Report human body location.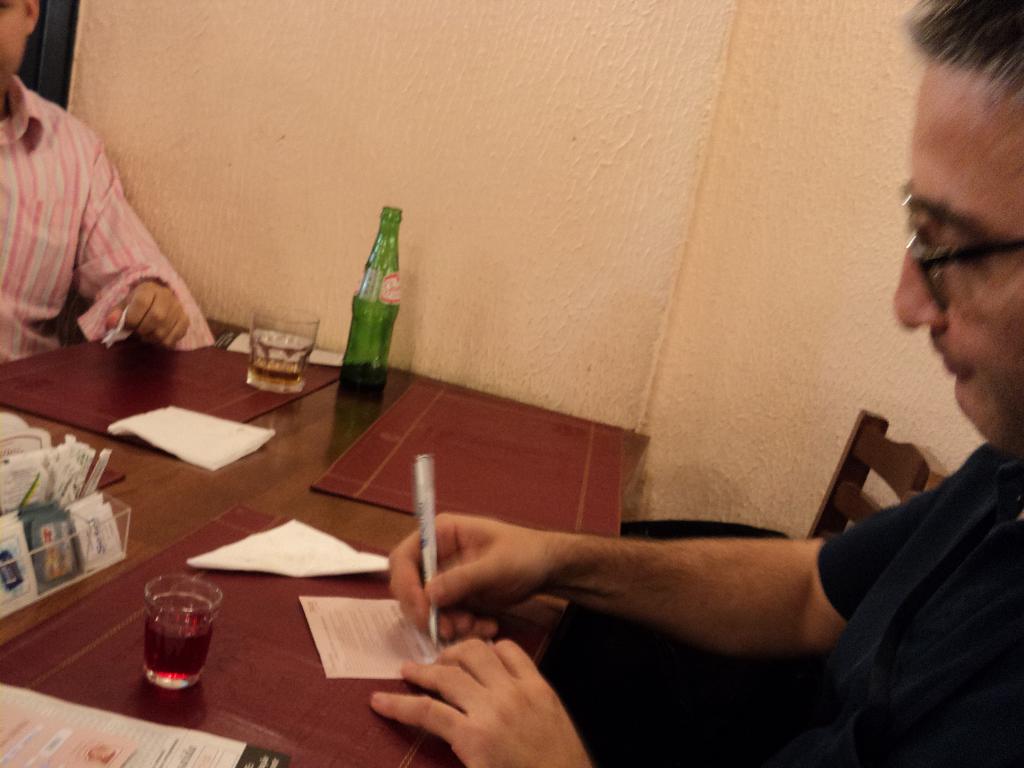
Report: (x1=0, y1=76, x2=223, y2=361).
